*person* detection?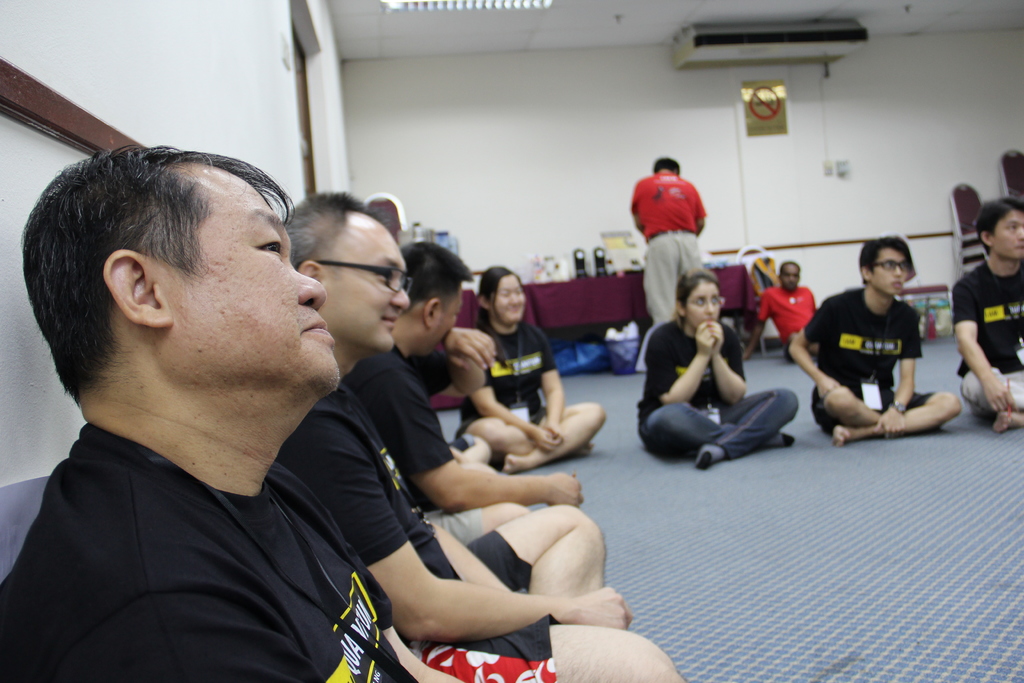
left=346, top=242, right=584, bottom=544
